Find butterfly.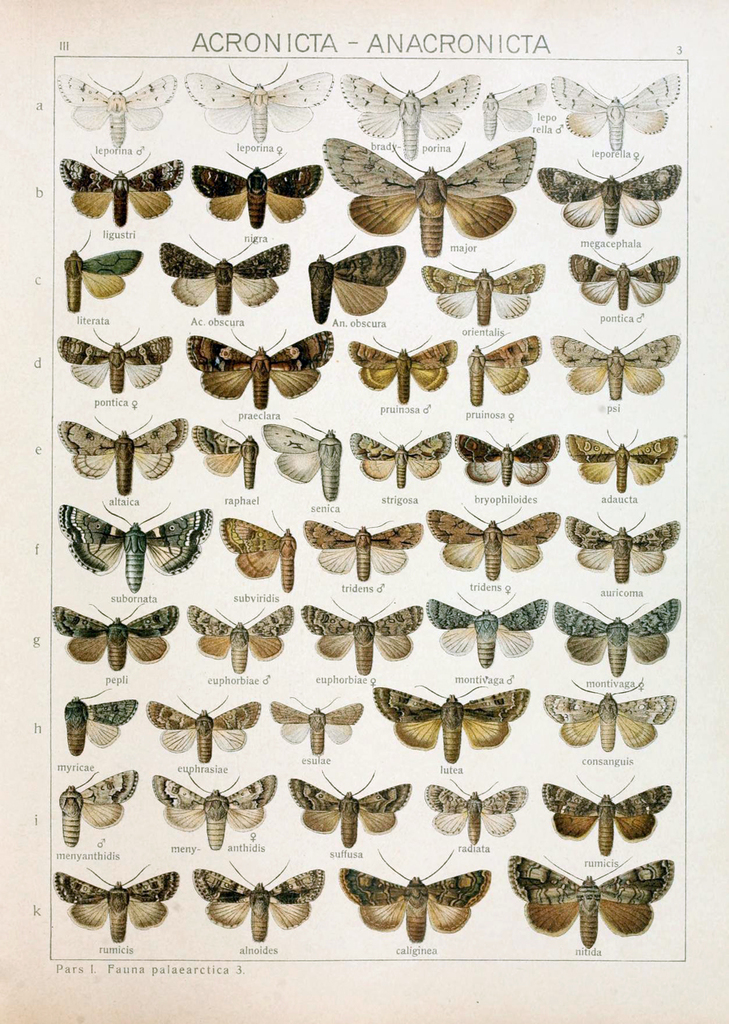
rect(566, 427, 684, 493).
